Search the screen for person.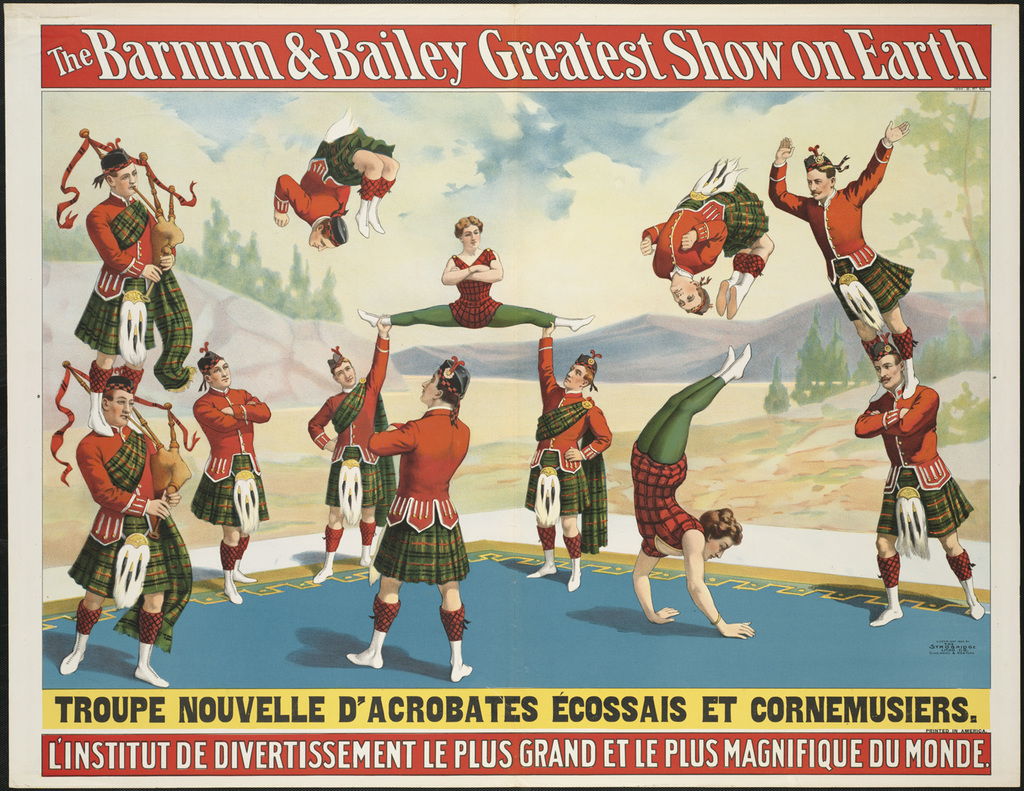
Found at BBox(853, 336, 984, 627).
